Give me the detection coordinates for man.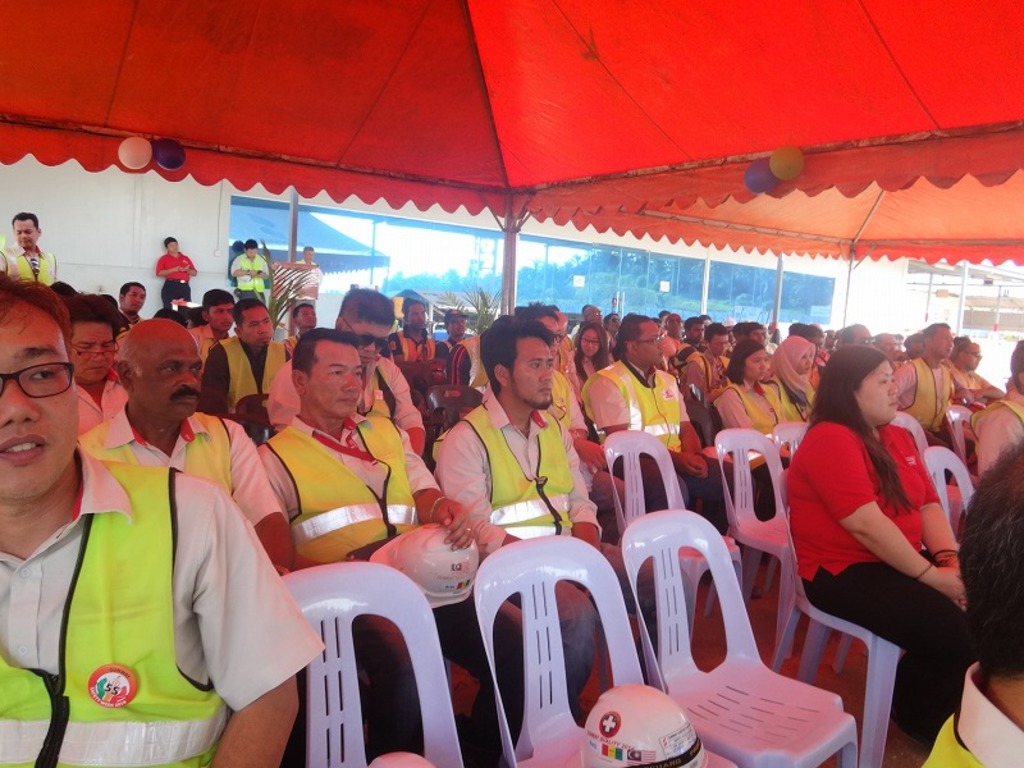
{"x1": 77, "y1": 316, "x2": 296, "y2": 573}.
